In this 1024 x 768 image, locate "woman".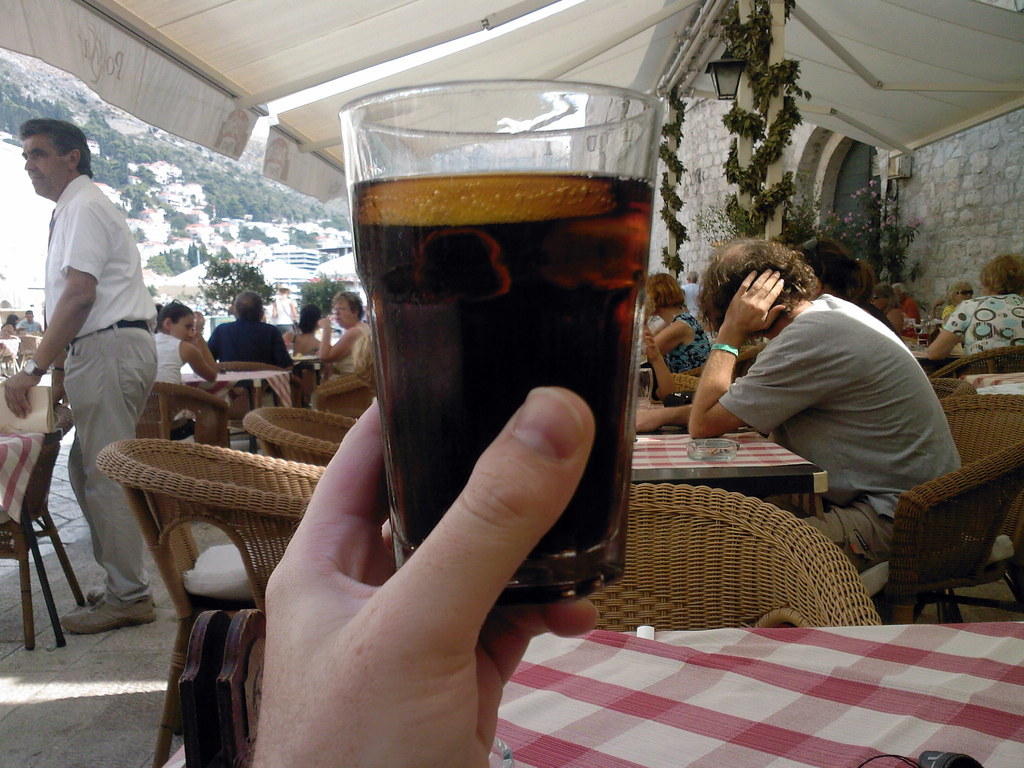
Bounding box: box(649, 275, 720, 388).
